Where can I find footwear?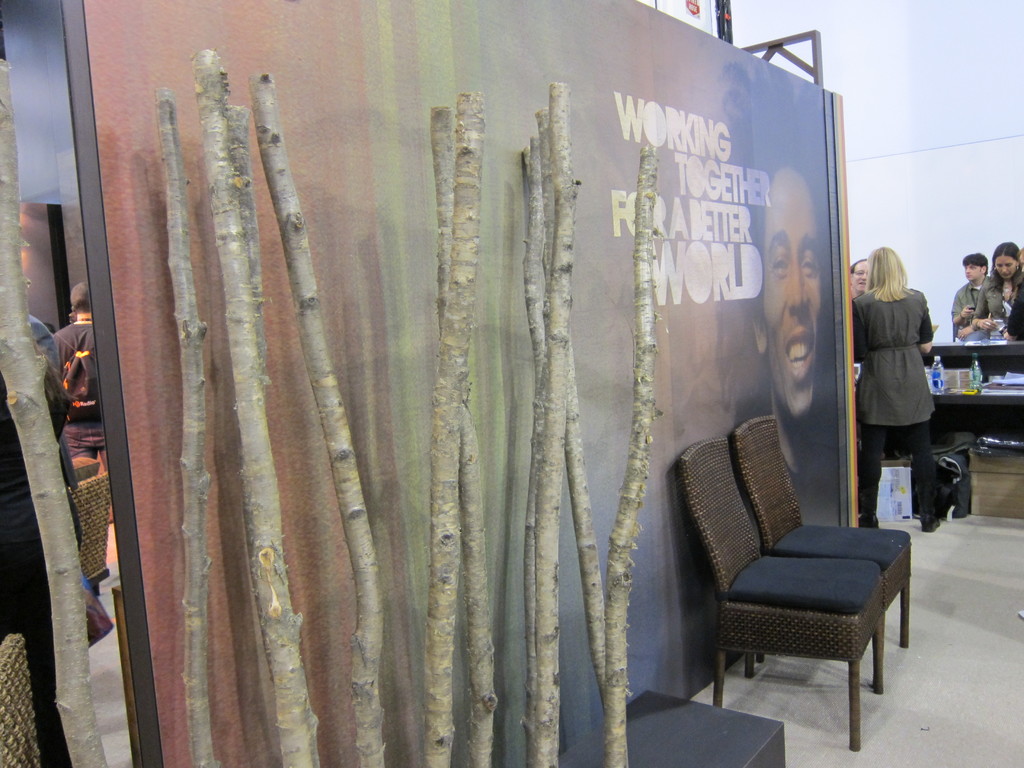
You can find it at x1=857, y1=511, x2=879, y2=529.
